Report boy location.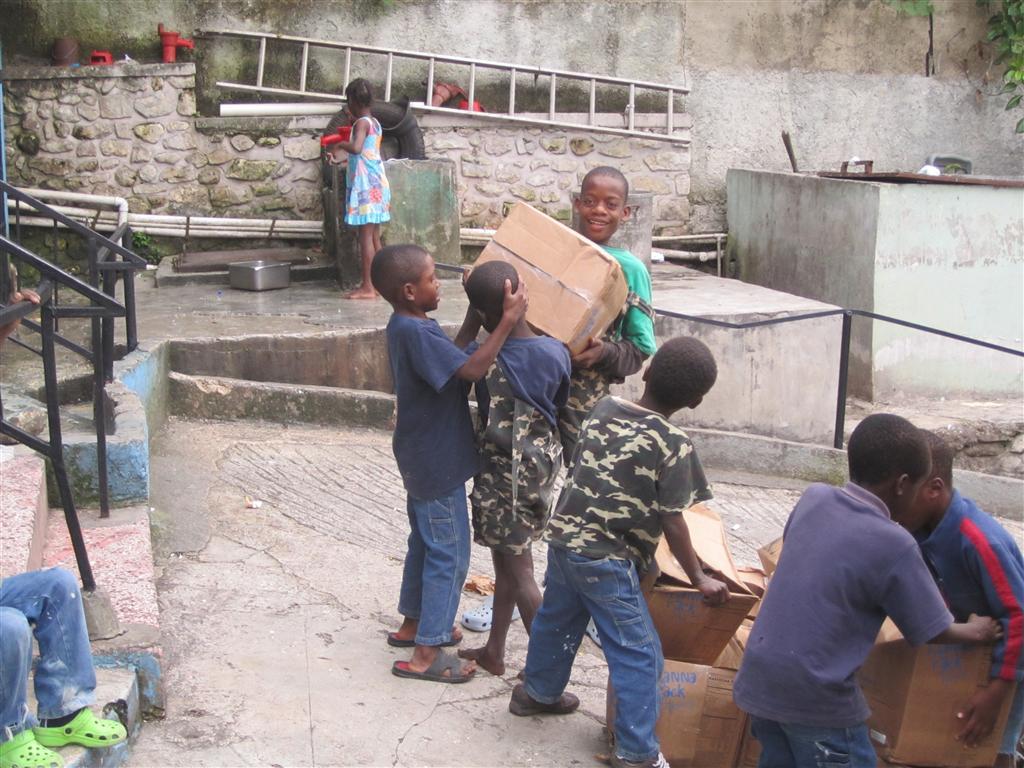
Report: left=739, top=416, right=1000, bottom=767.
